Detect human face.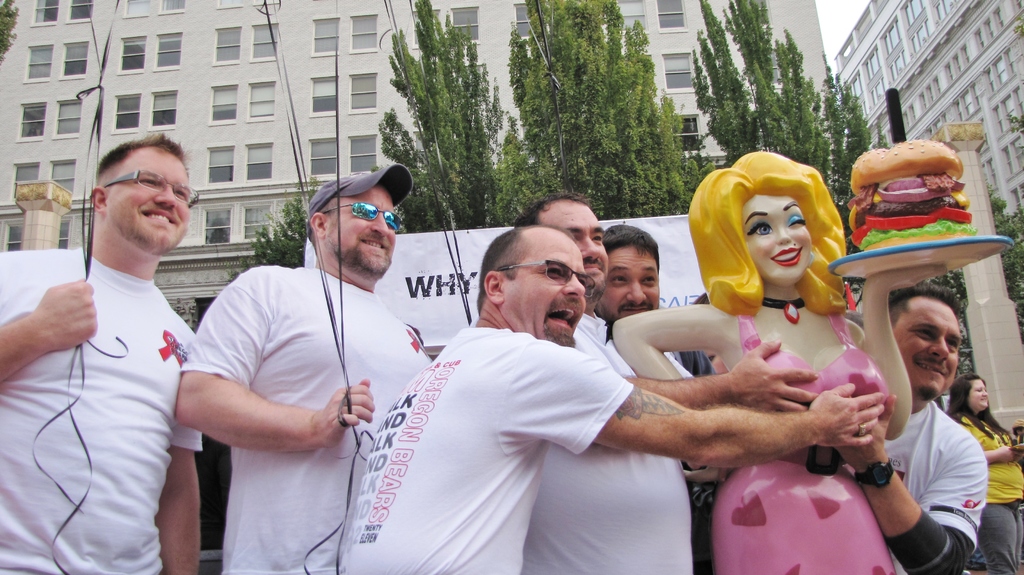
Detected at pyautogui.locateOnScreen(595, 248, 660, 318).
